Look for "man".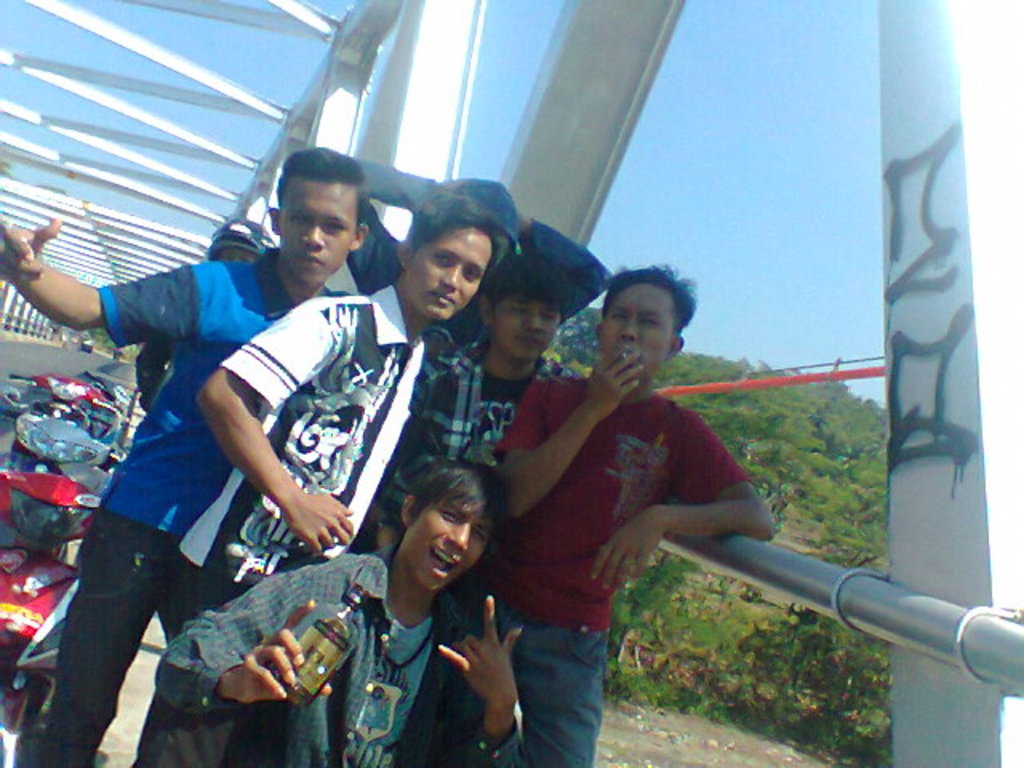
Found: 154/462/525/763.
